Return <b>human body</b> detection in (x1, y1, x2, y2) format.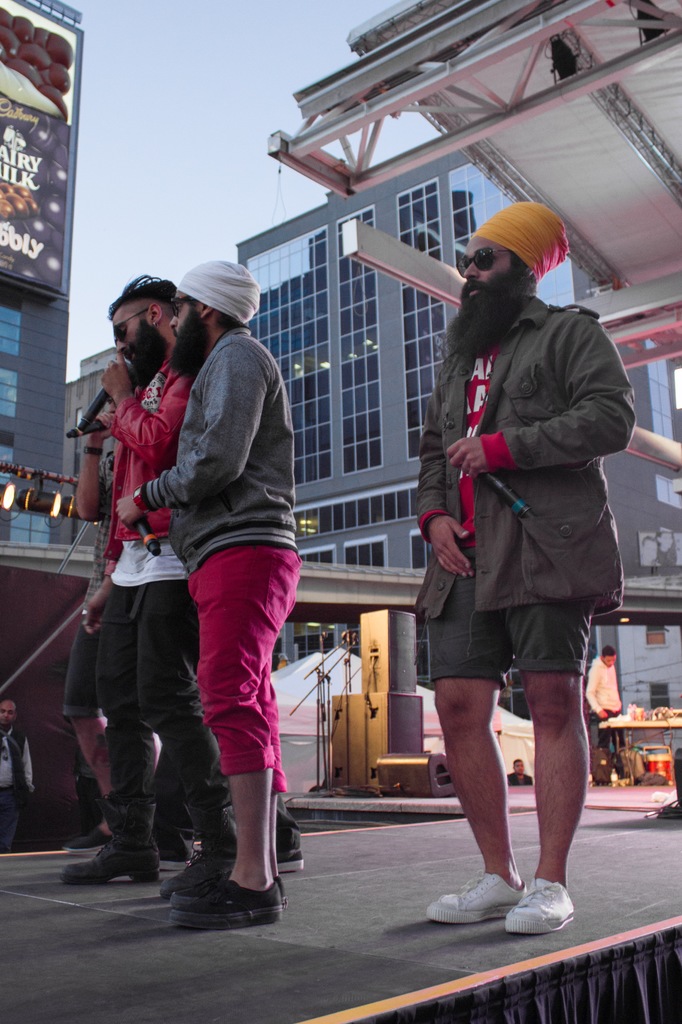
(64, 360, 169, 869).
